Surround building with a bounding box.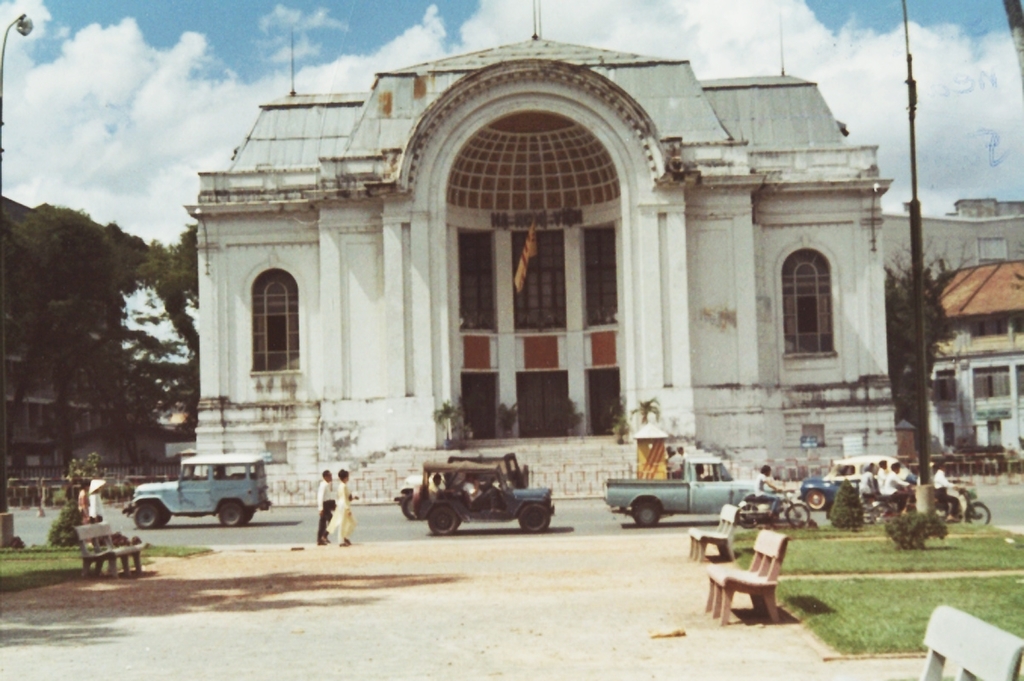
193:34:891:501.
